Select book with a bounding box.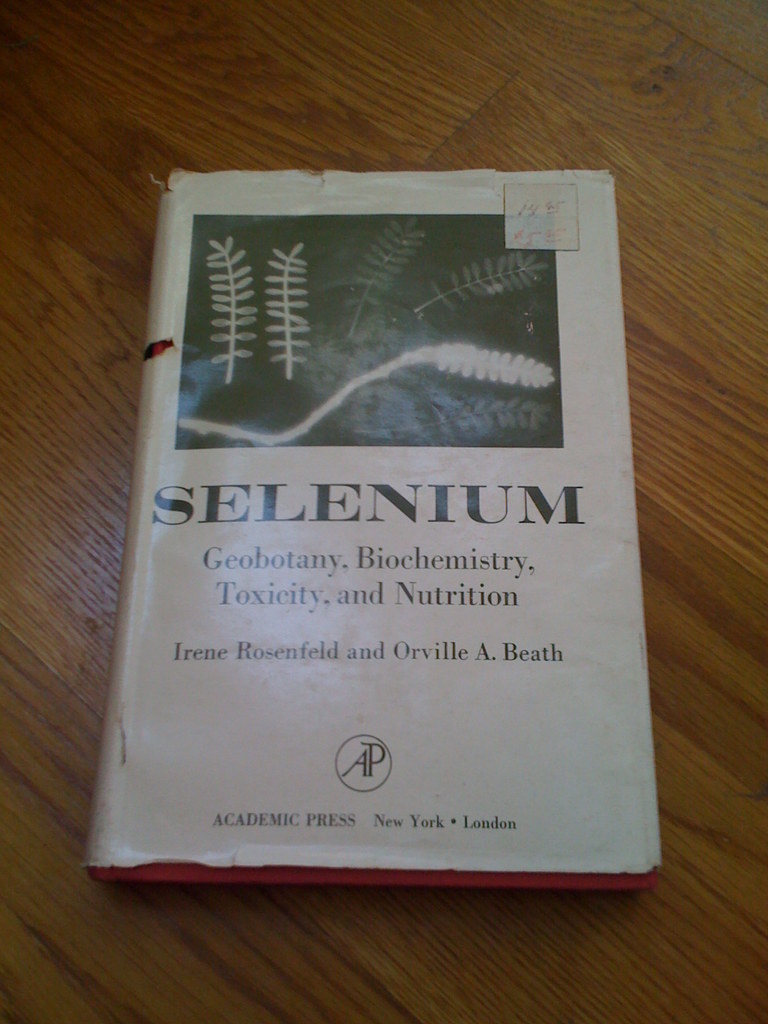
l=79, t=165, r=660, b=891.
